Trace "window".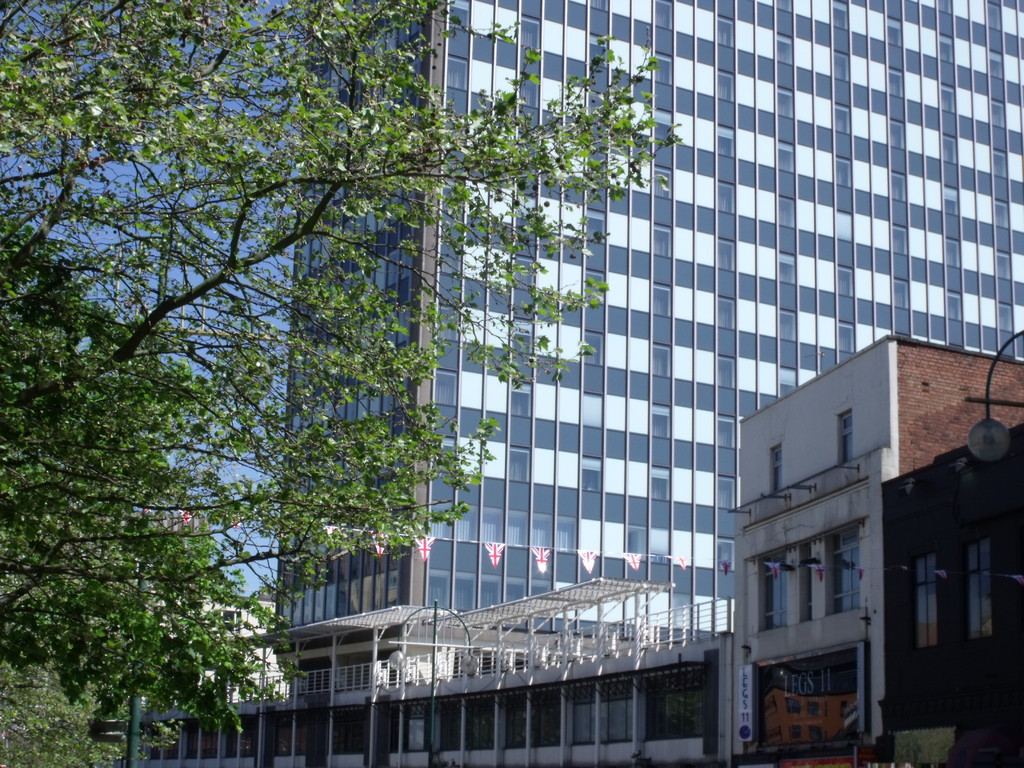
Traced to {"x1": 714, "y1": 411, "x2": 744, "y2": 451}.
